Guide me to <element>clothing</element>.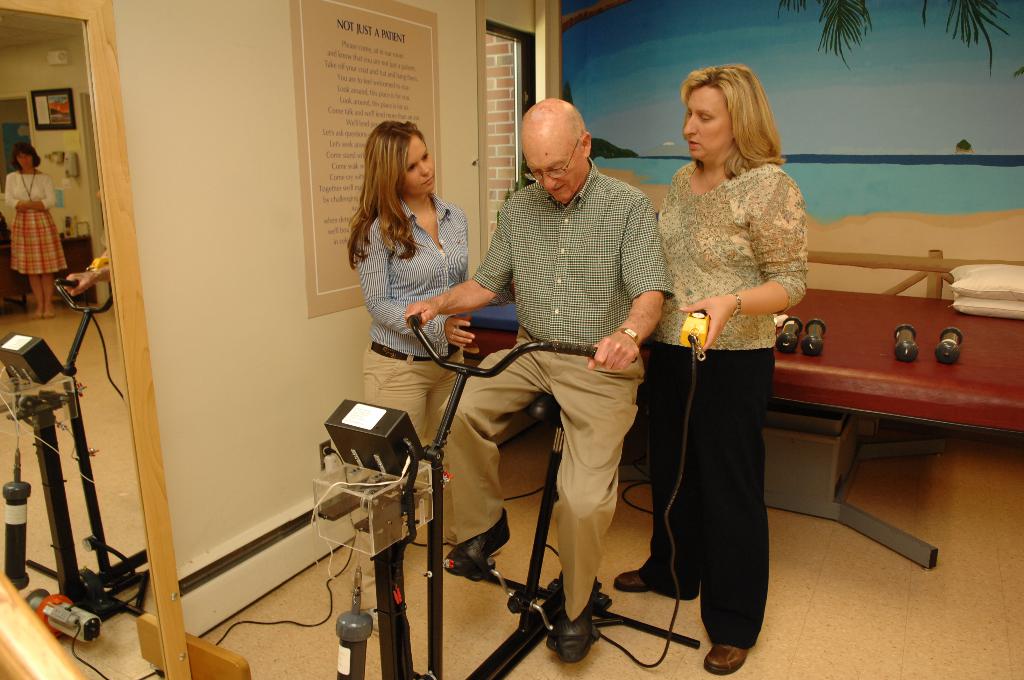
Guidance: [364,194,467,544].
